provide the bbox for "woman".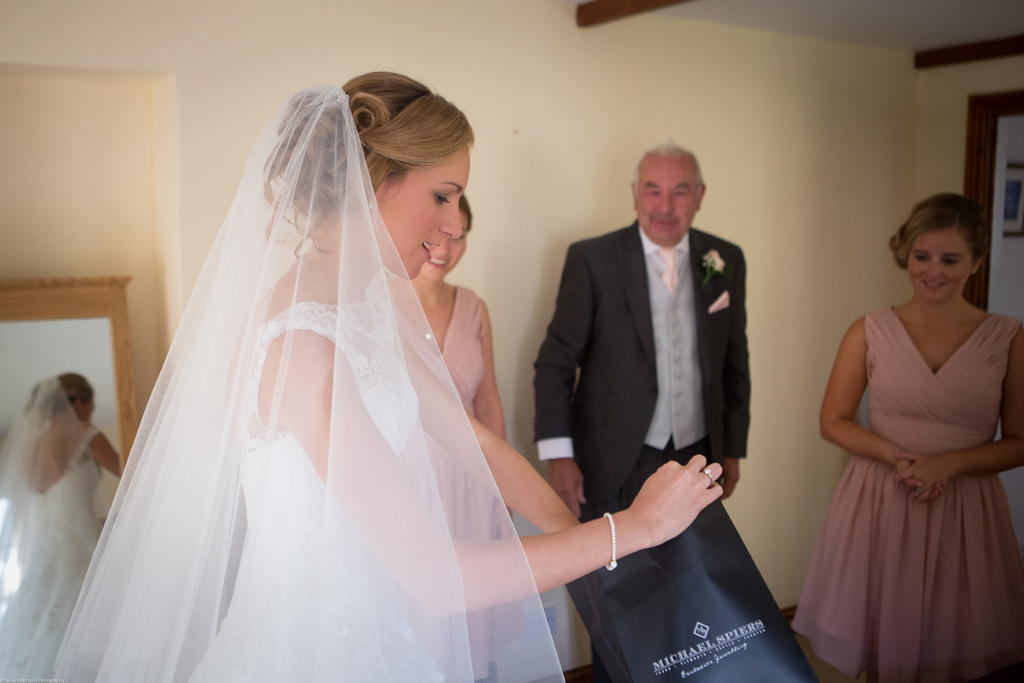
Rect(790, 188, 1023, 682).
